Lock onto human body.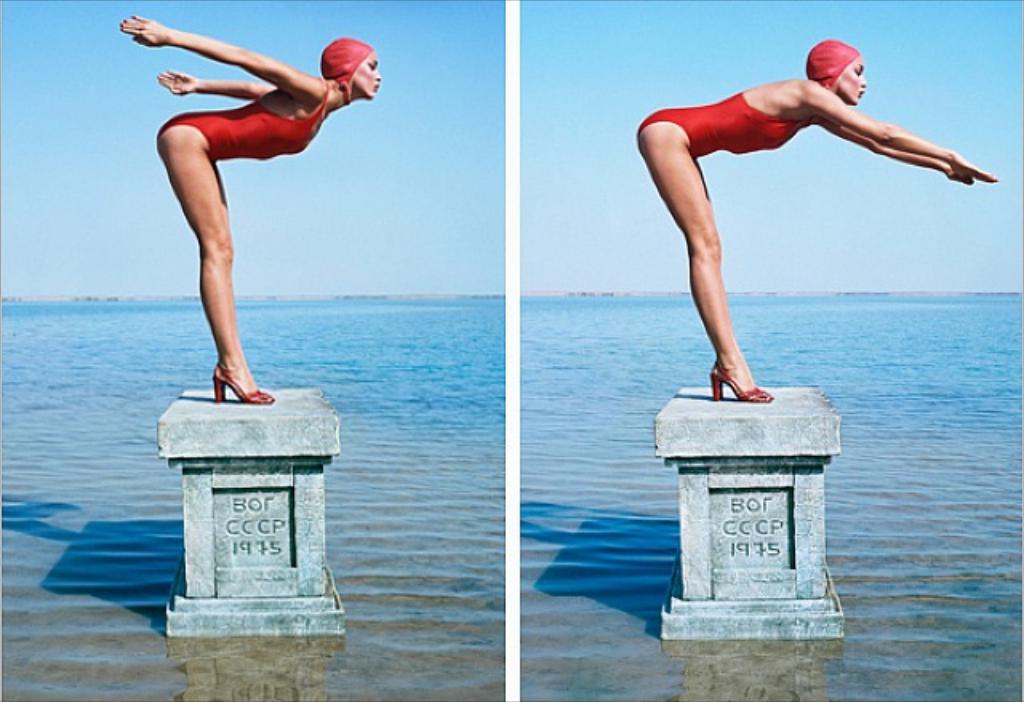
Locked: x1=638 y1=38 x2=994 y2=406.
